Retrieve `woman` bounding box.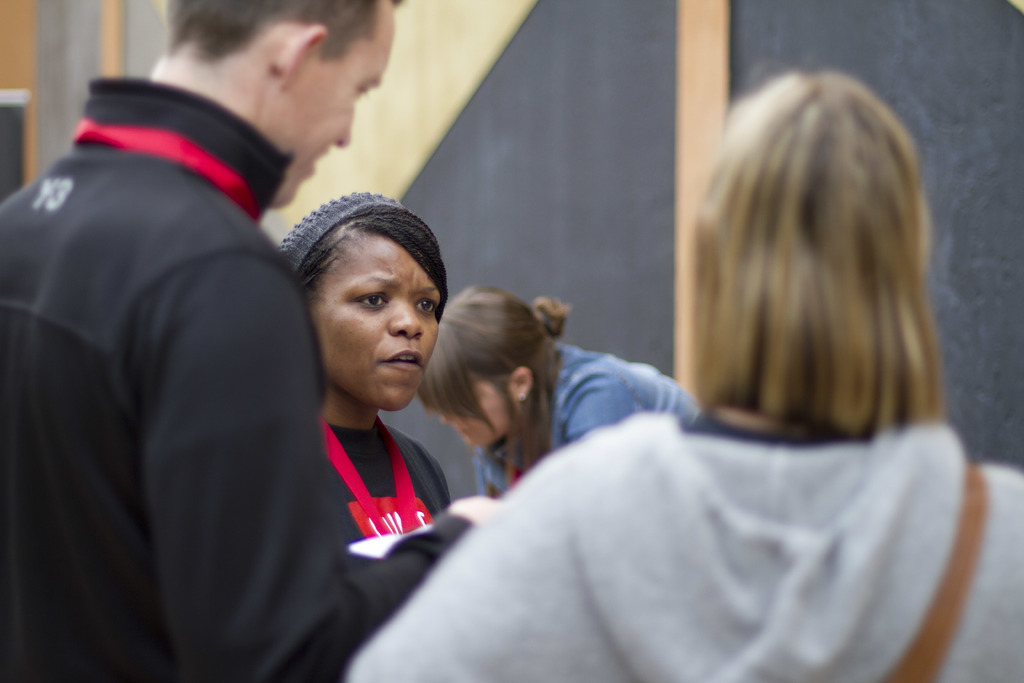
Bounding box: [341,65,1023,682].
